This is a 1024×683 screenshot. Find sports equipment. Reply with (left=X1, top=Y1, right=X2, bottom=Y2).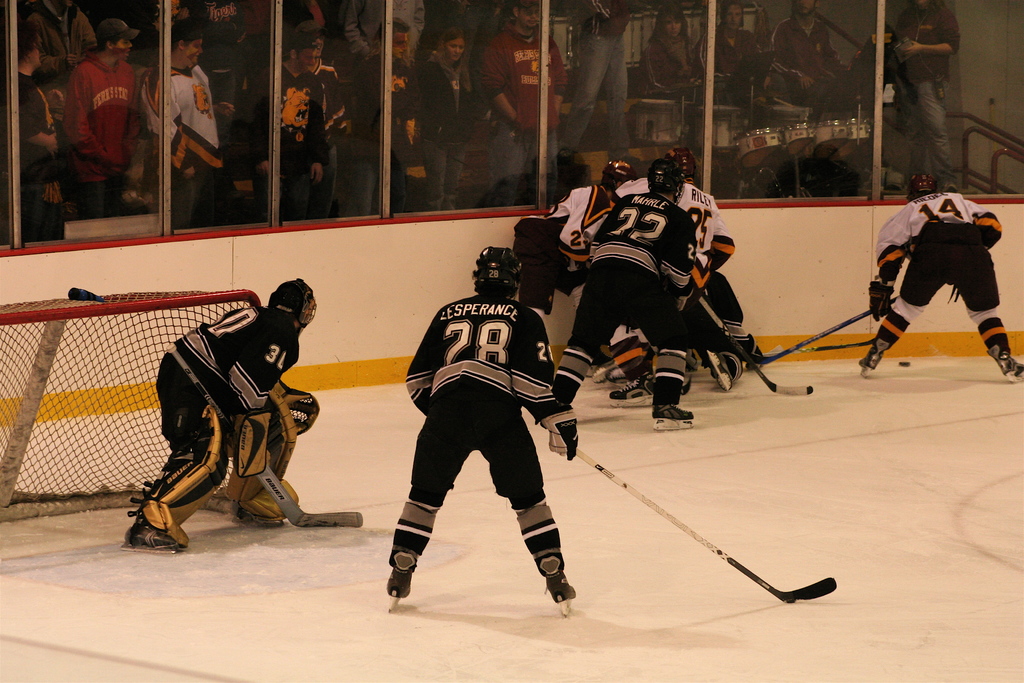
(left=230, top=390, right=301, bottom=526).
